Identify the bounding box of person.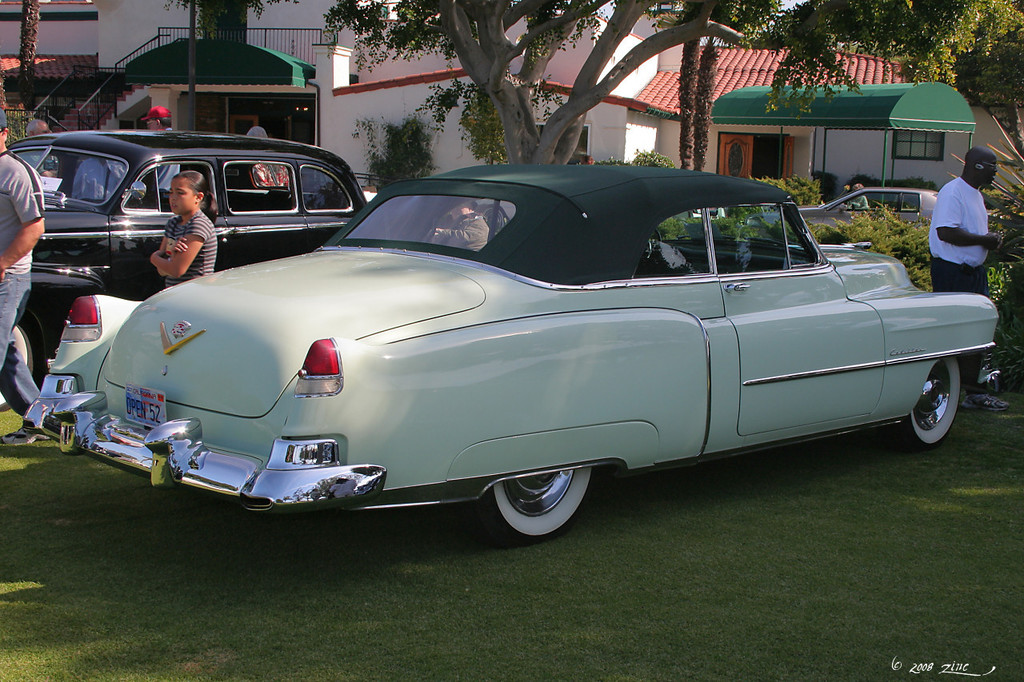
{"x1": 23, "y1": 119, "x2": 50, "y2": 140}.
